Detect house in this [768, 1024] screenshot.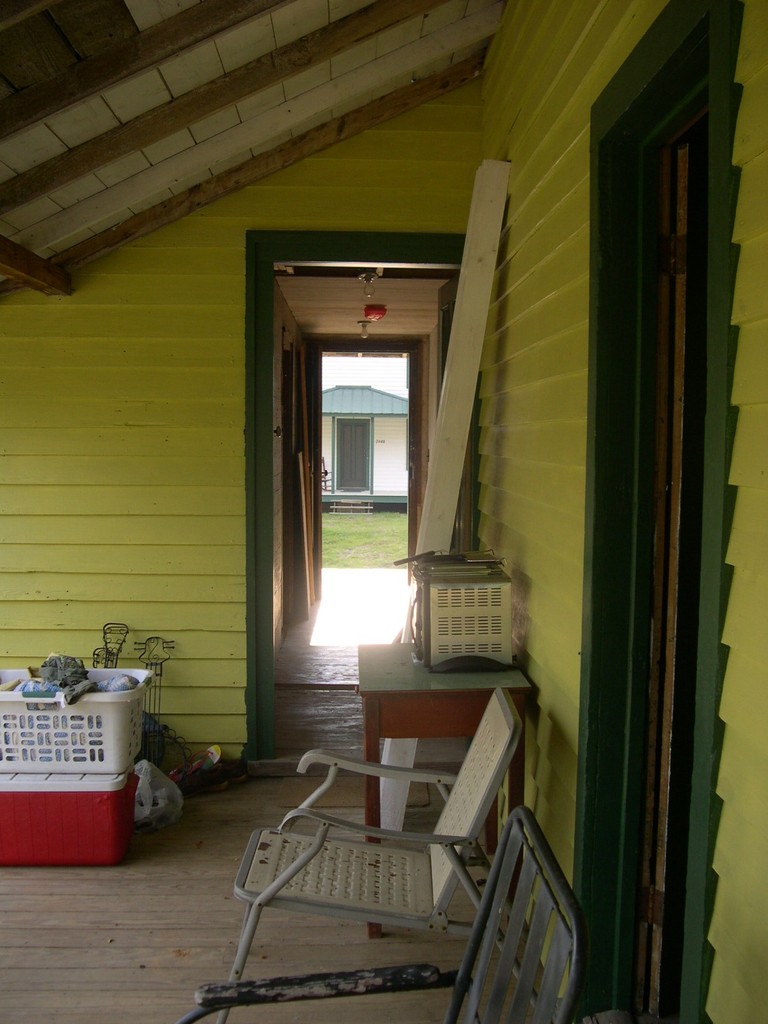
Detection: crop(313, 342, 410, 517).
